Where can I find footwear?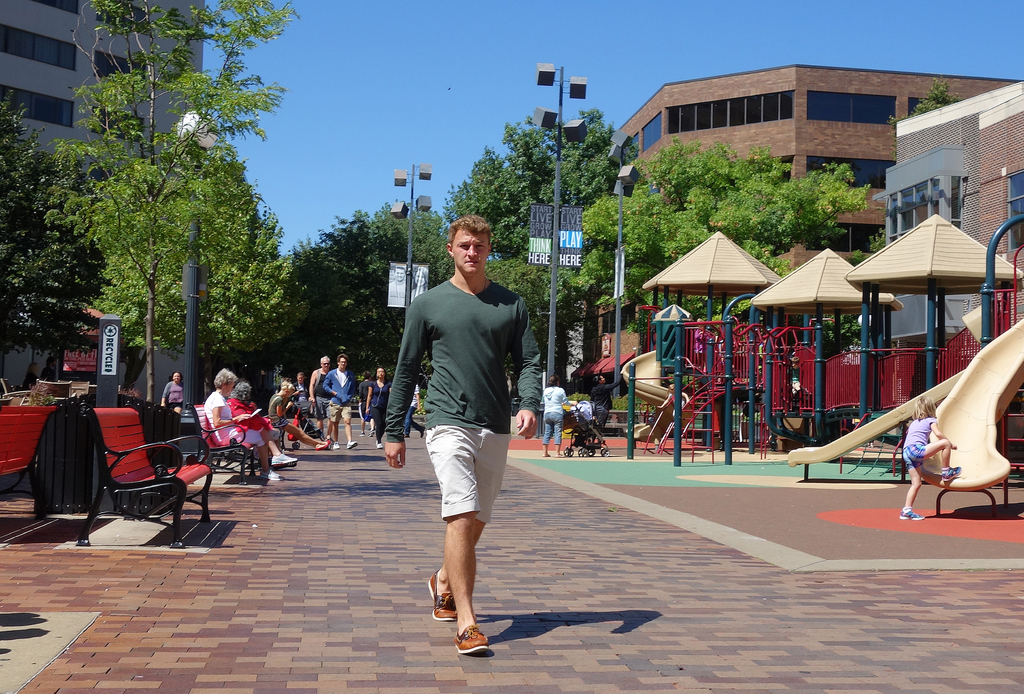
You can find it at region(326, 441, 342, 451).
